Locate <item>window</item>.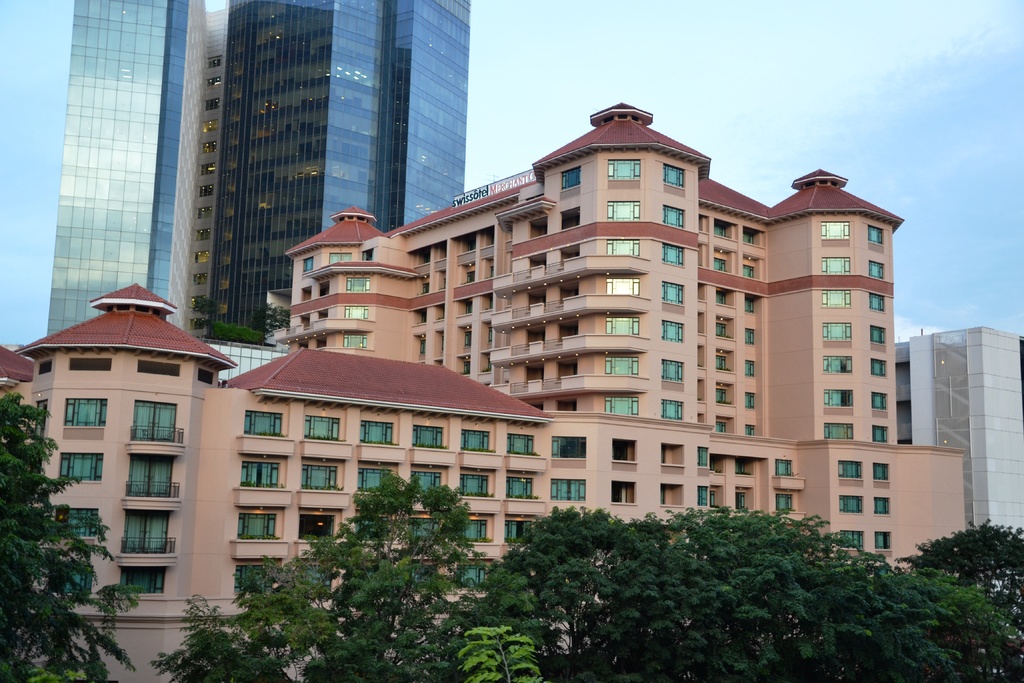
Bounding box: crop(460, 520, 488, 543).
